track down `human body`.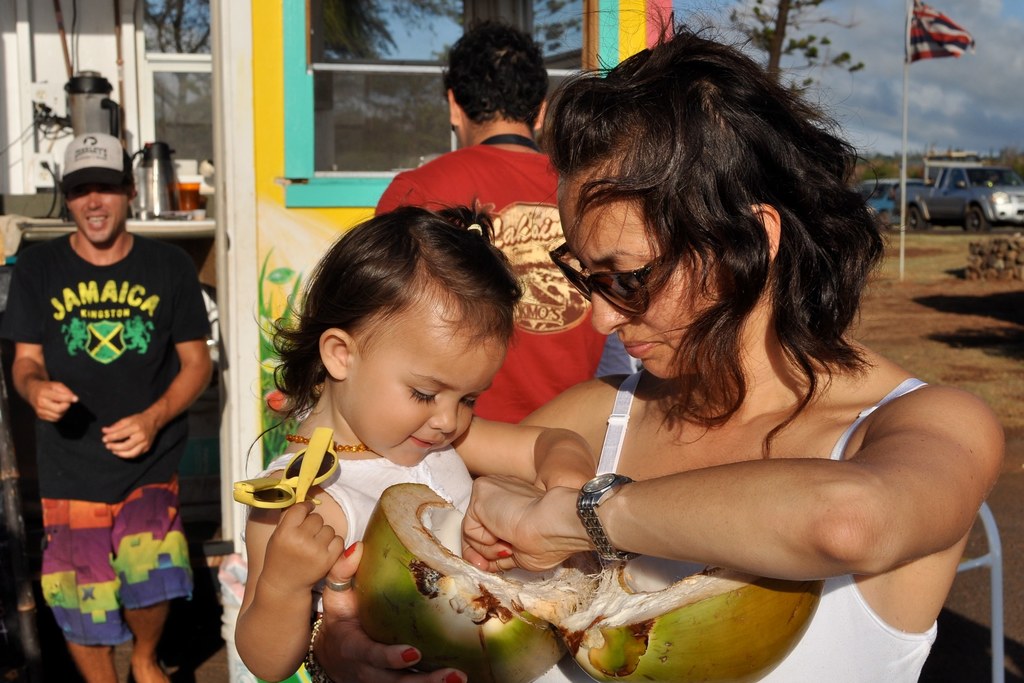
Tracked to 15, 165, 207, 673.
